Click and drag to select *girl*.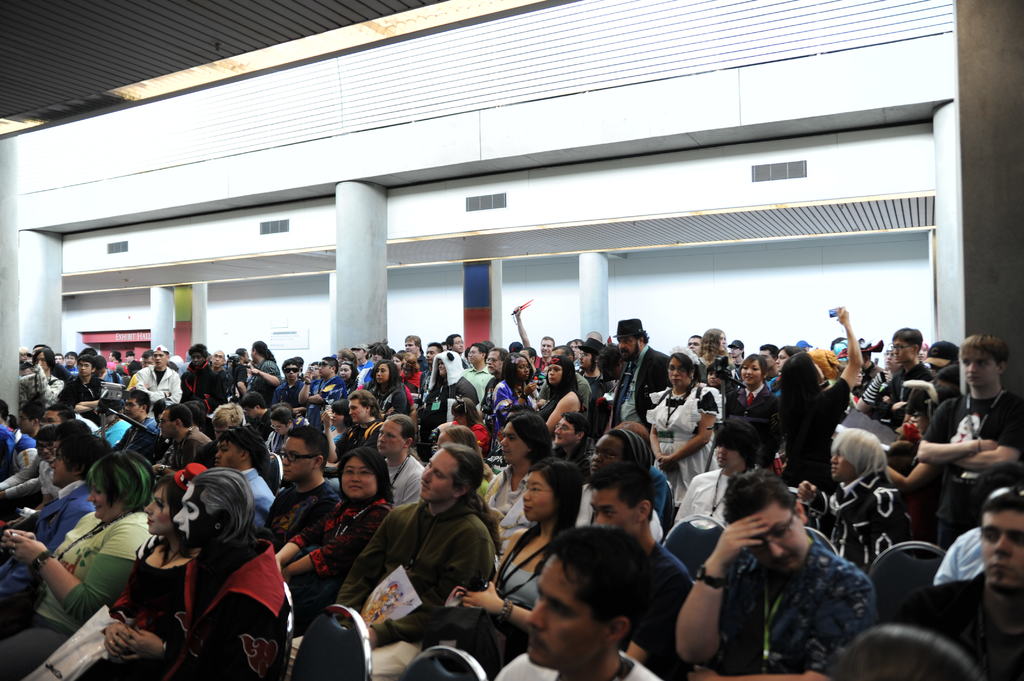
Selection: crop(371, 357, 406, 419).
